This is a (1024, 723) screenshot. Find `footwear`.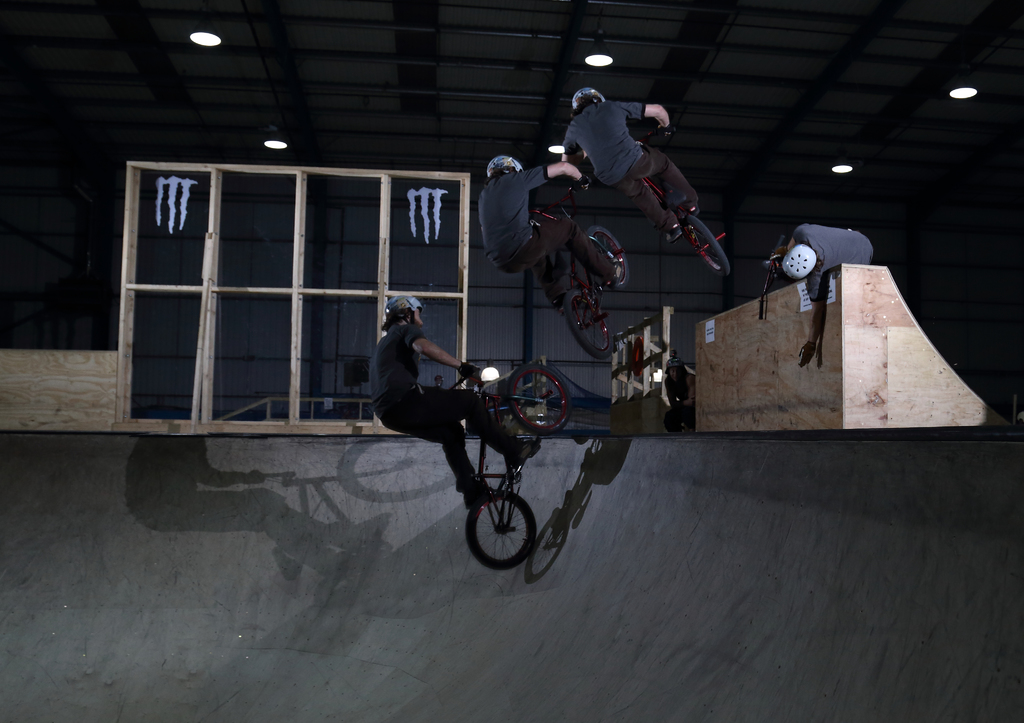
Bounding box: region(467, 484, 494, 508).
